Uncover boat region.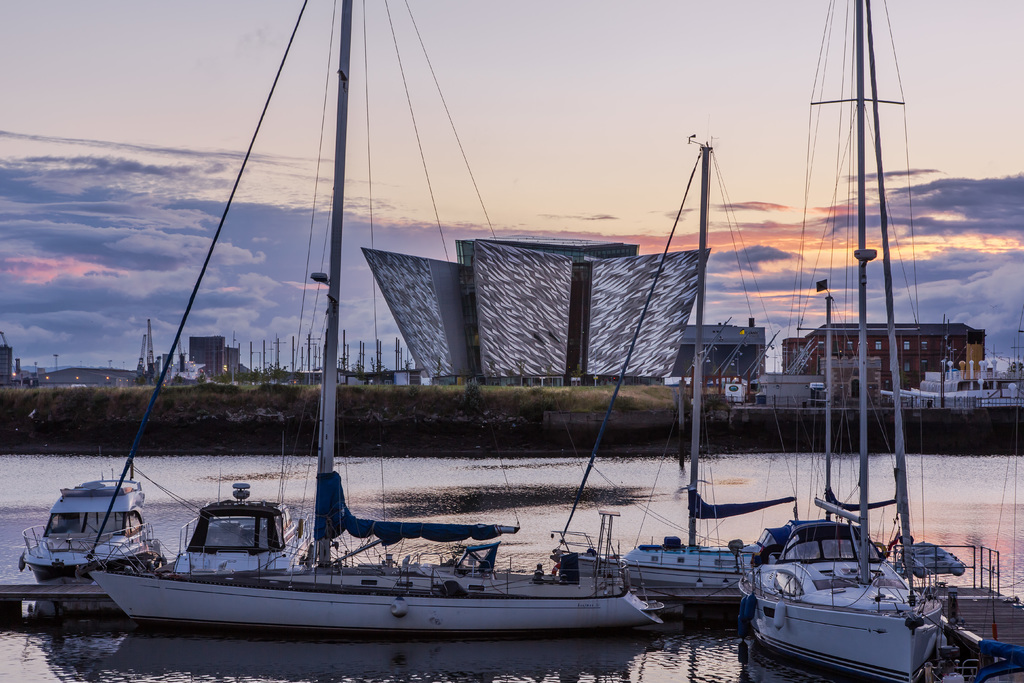
Uncovered: {"left": 899, "top": 529, "right": 945, "bottom": 577}.
